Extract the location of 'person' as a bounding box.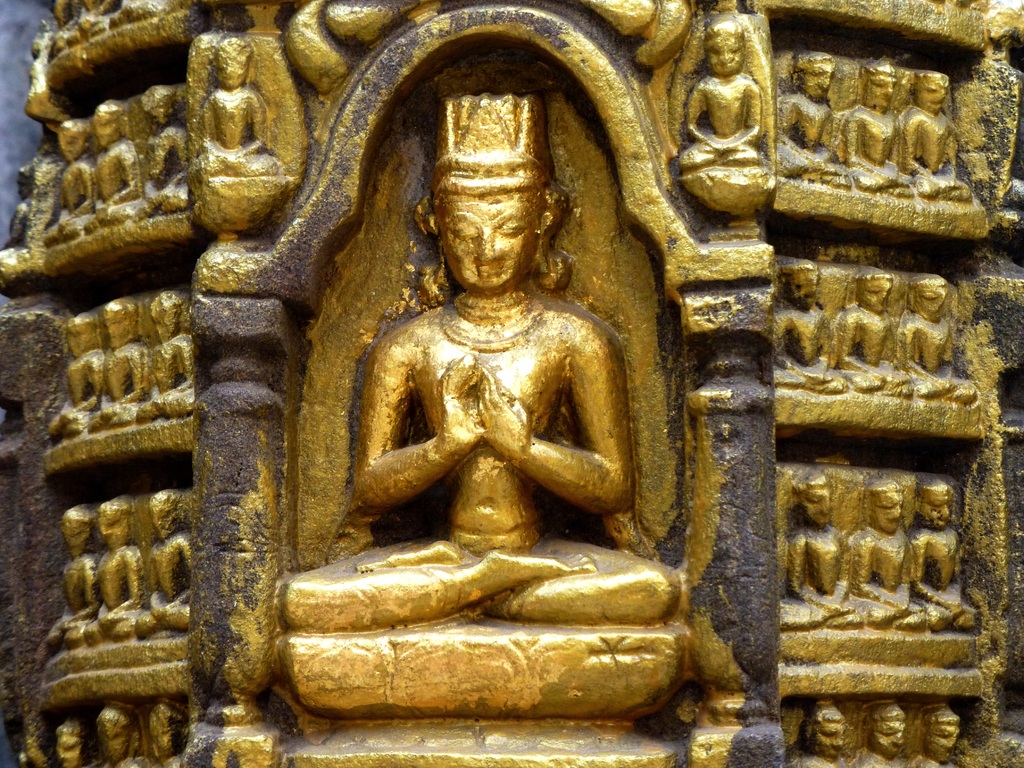
852,696,920,767.
